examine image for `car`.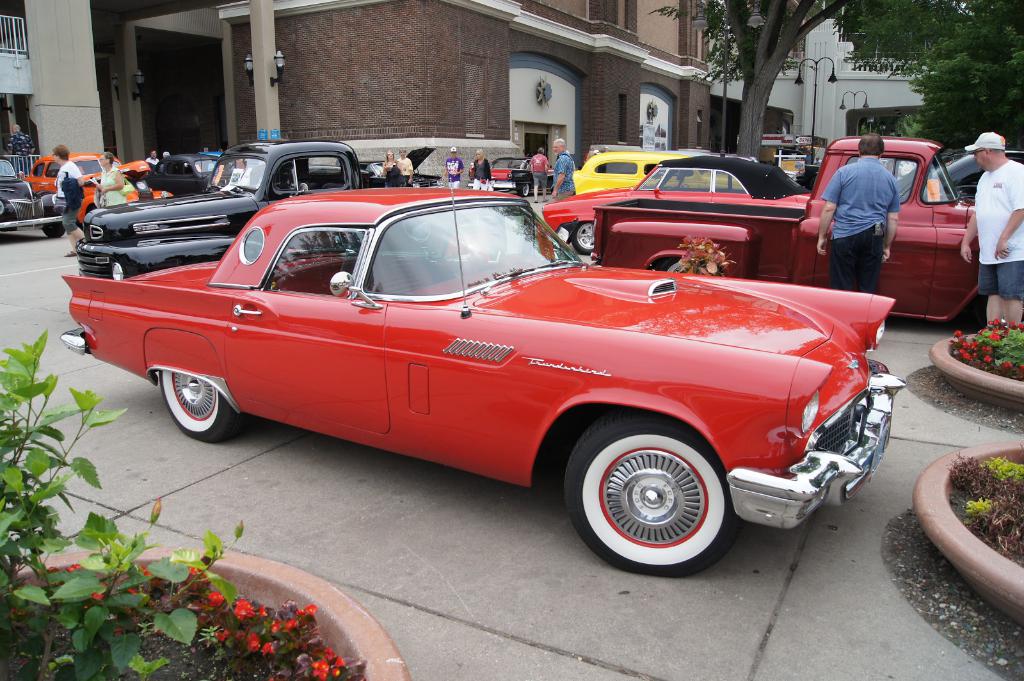
Examination result: box(84, 195, 899, 570).
